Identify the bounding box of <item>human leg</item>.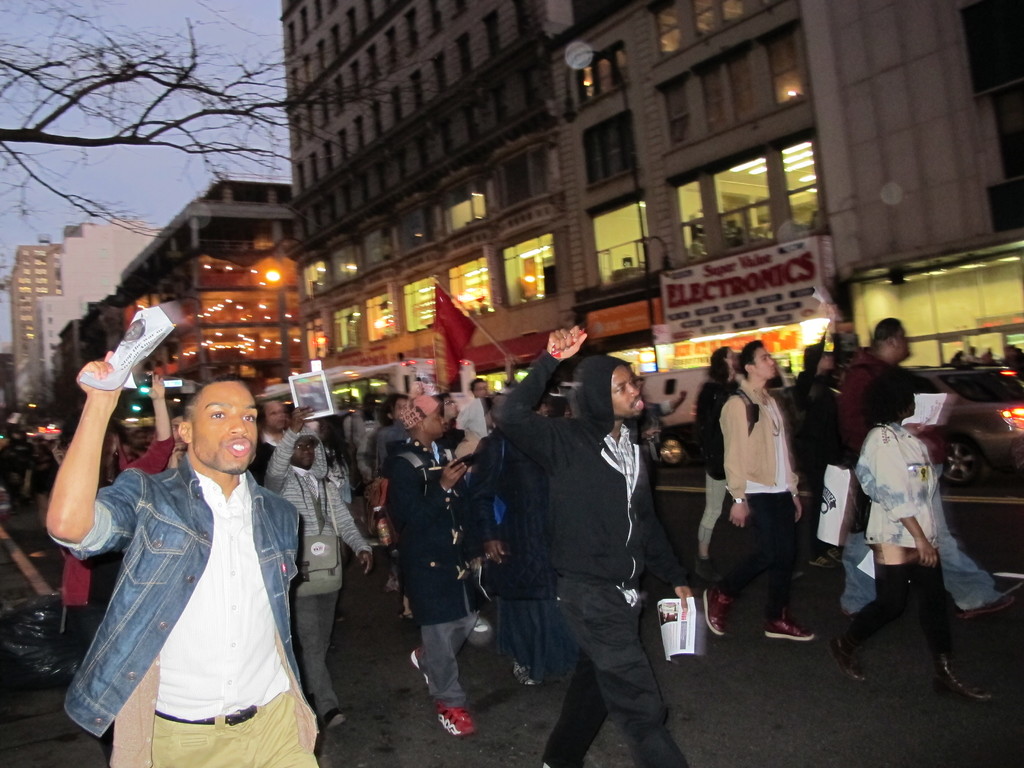
(left=293, top=569, right=346, bottom=723).
